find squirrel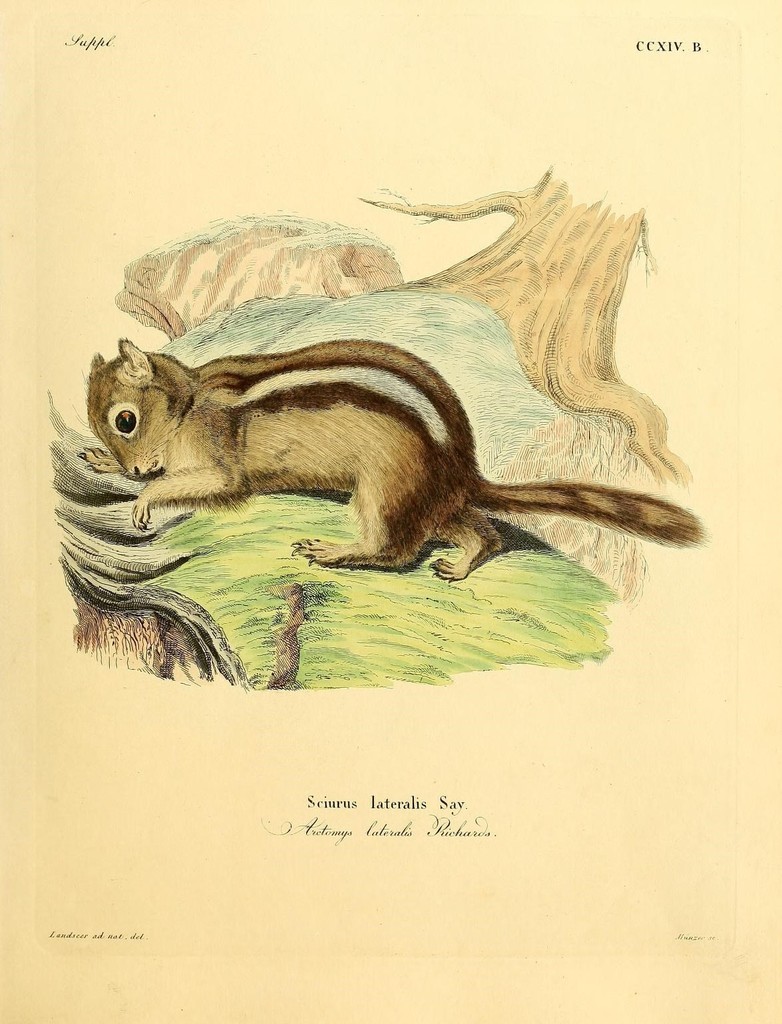
81,332,704,581
